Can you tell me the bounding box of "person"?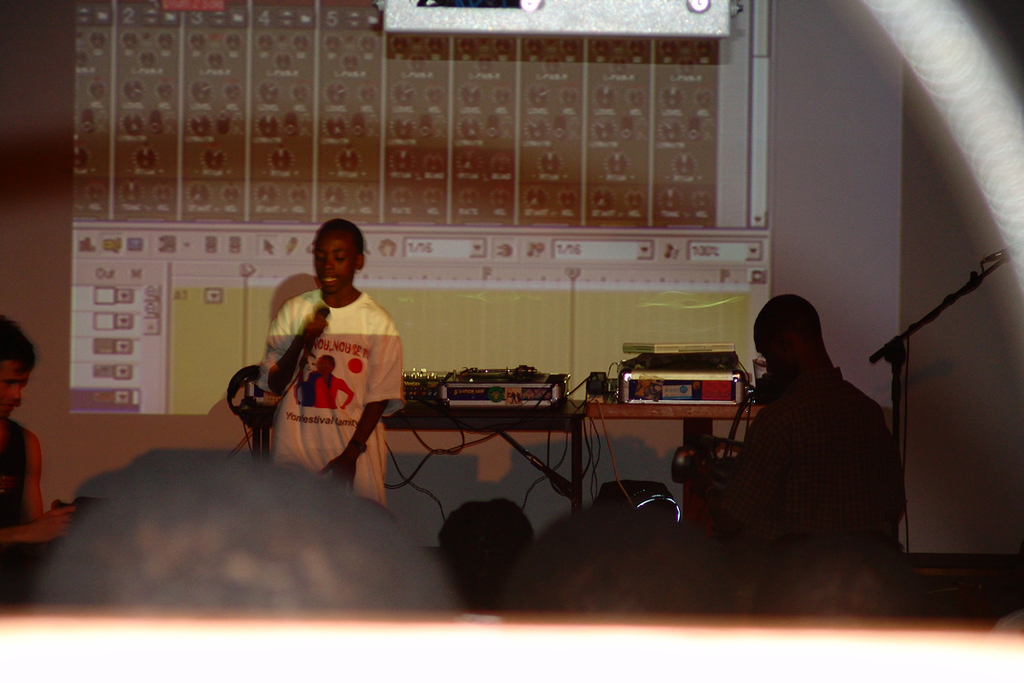
select_region(673, 296, 904, 587).
